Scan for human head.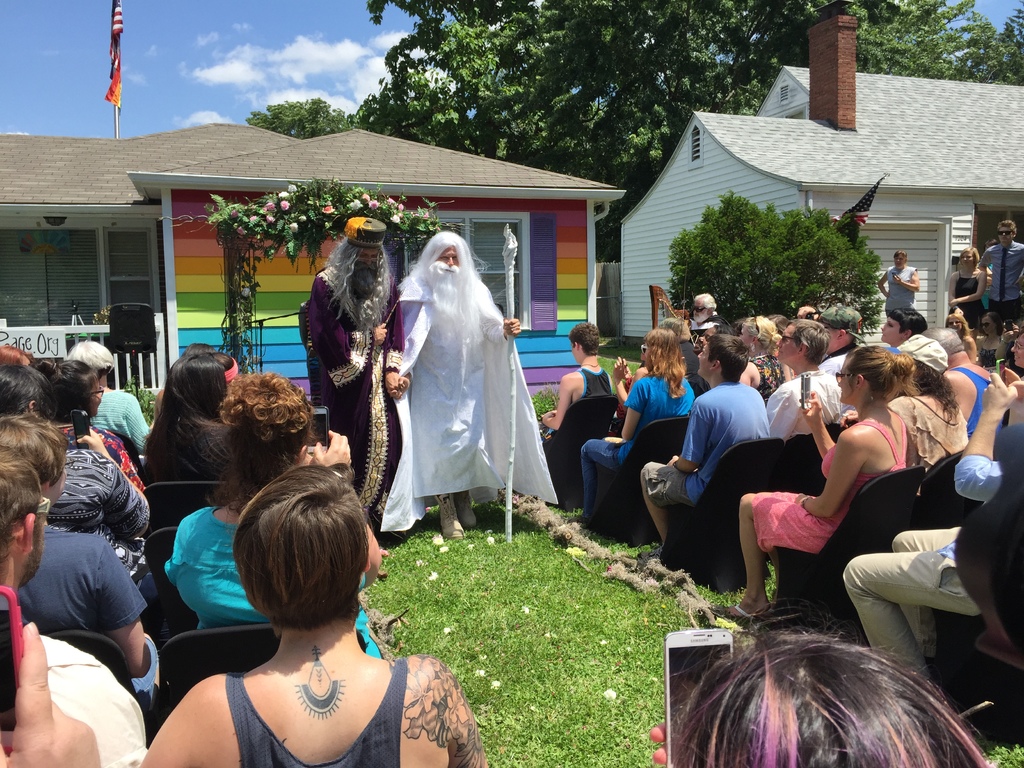
Scan result: {"x1": 893, "y1": 250, "x2": 906, "y2": 268}.
